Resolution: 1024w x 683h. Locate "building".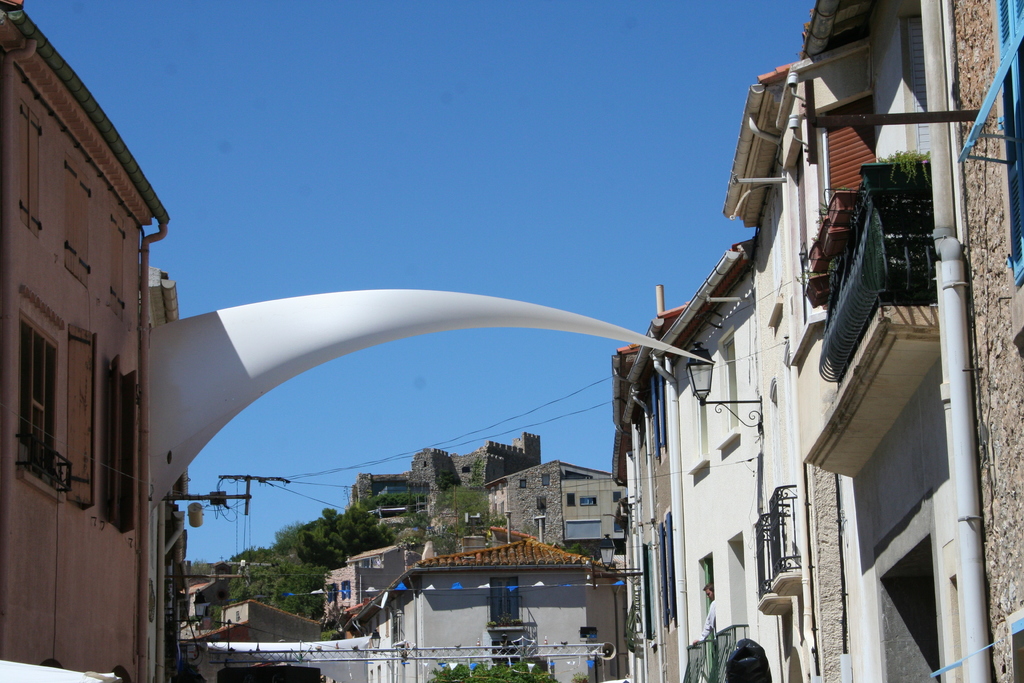
372:536:620:682.
